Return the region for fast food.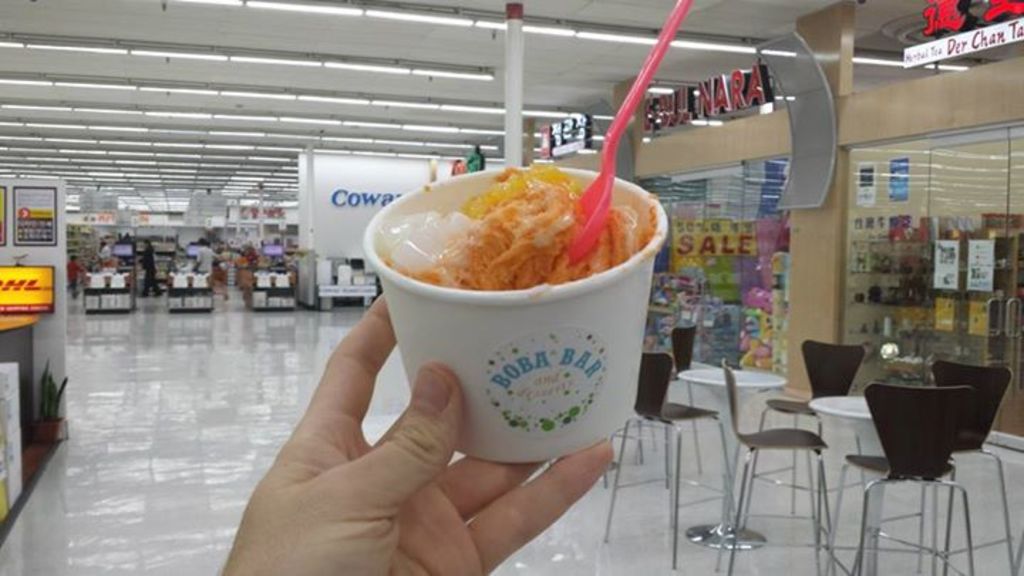
pyautogui.locateOnScreen(366, 152, 649, 300).
